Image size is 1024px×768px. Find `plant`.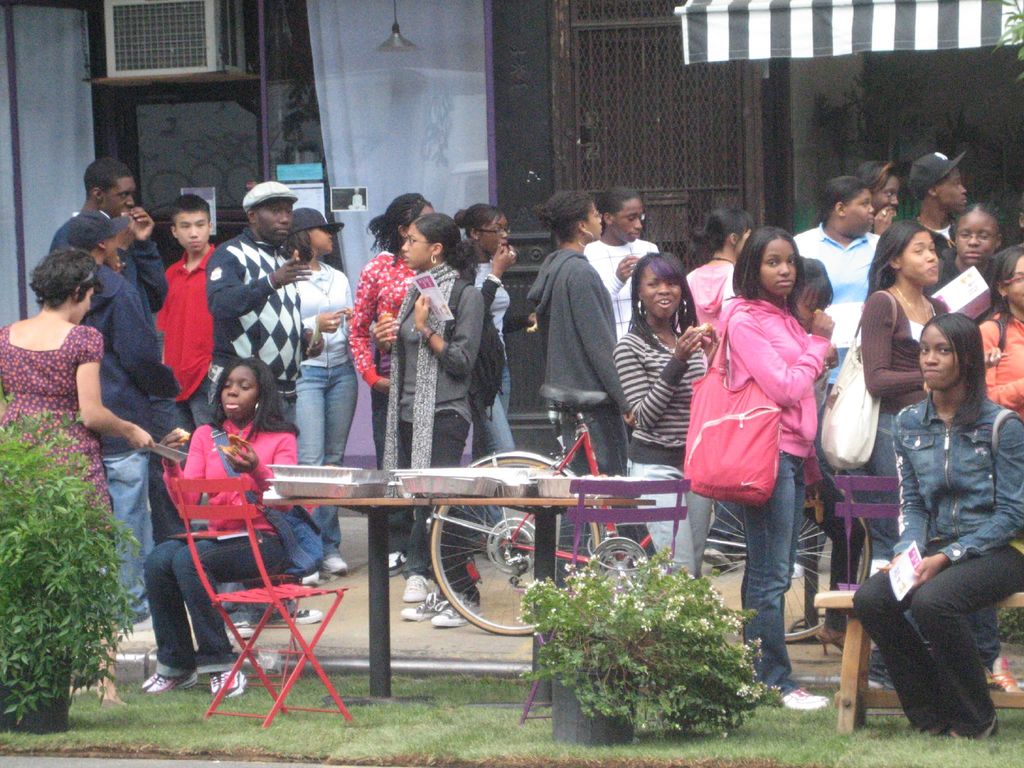
[994, 604, 1021, 648].
